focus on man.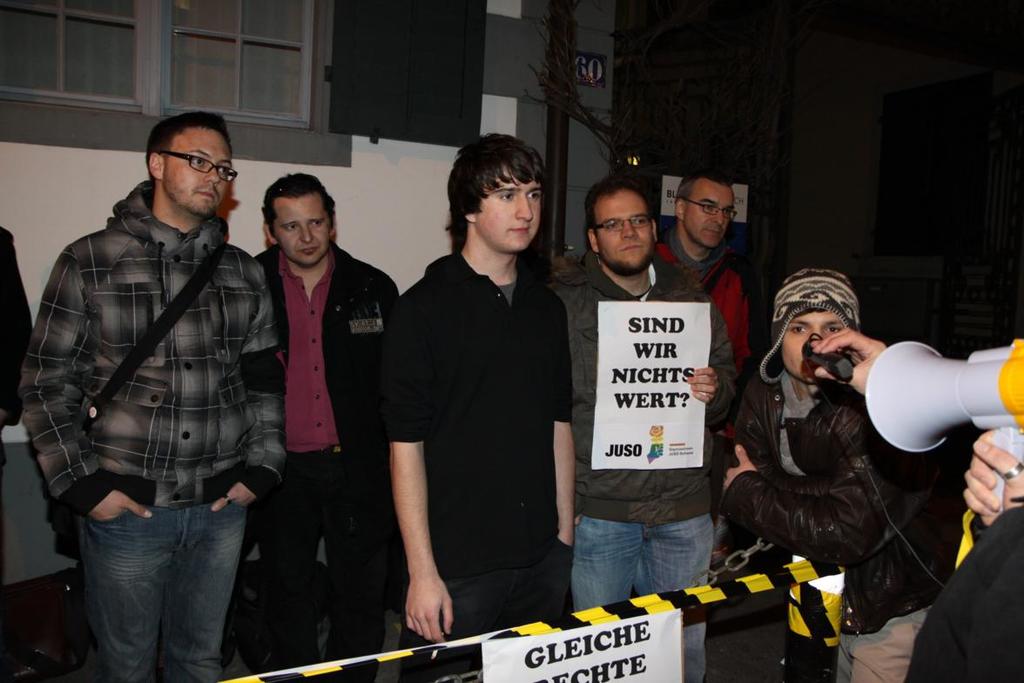
Focused at select_region(541, 174, 743, 682).
